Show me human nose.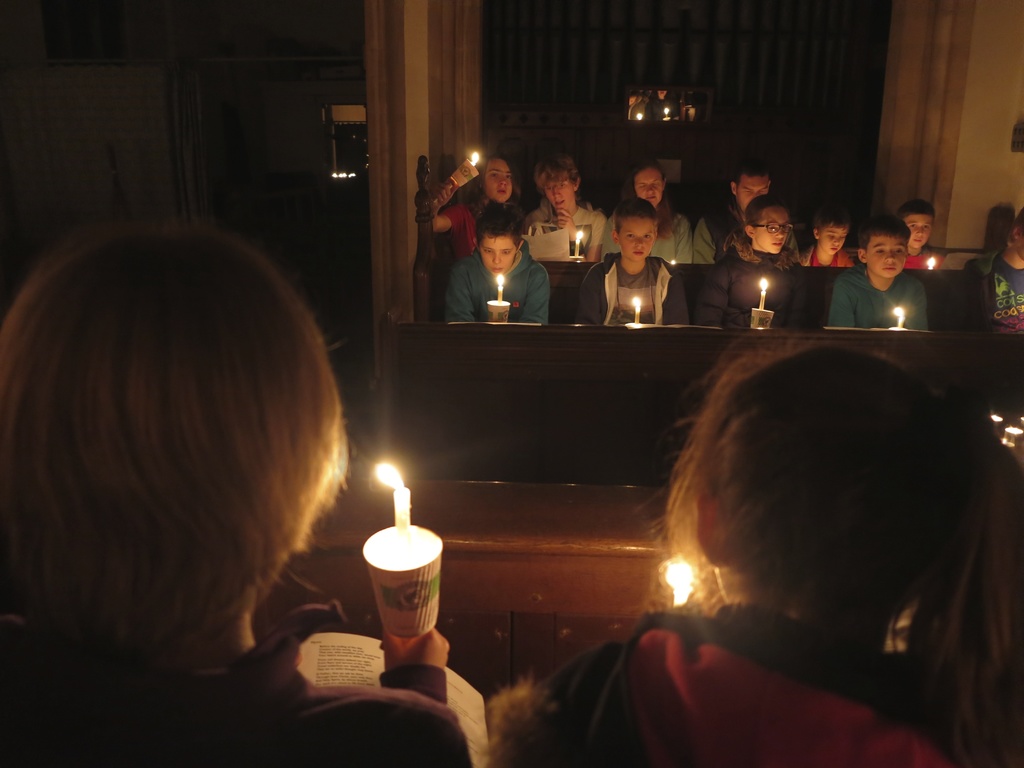
human nose is here: <bbox>775, 230, 787, 239</bbox>.
